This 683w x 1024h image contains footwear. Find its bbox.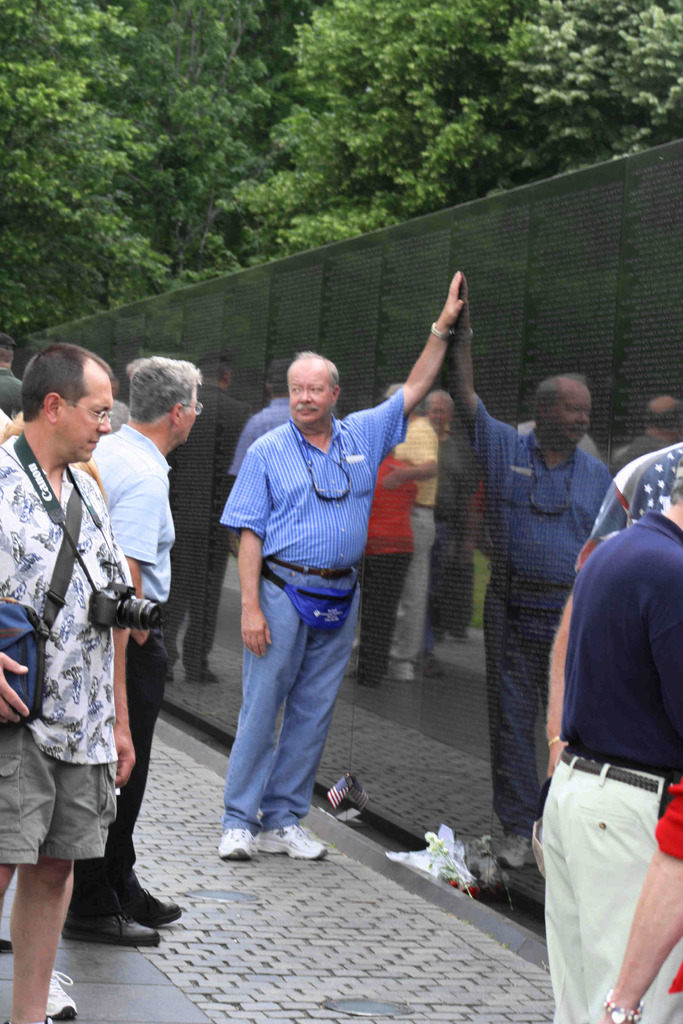
[x1=498, y1=839, x2=531, y2=870].
